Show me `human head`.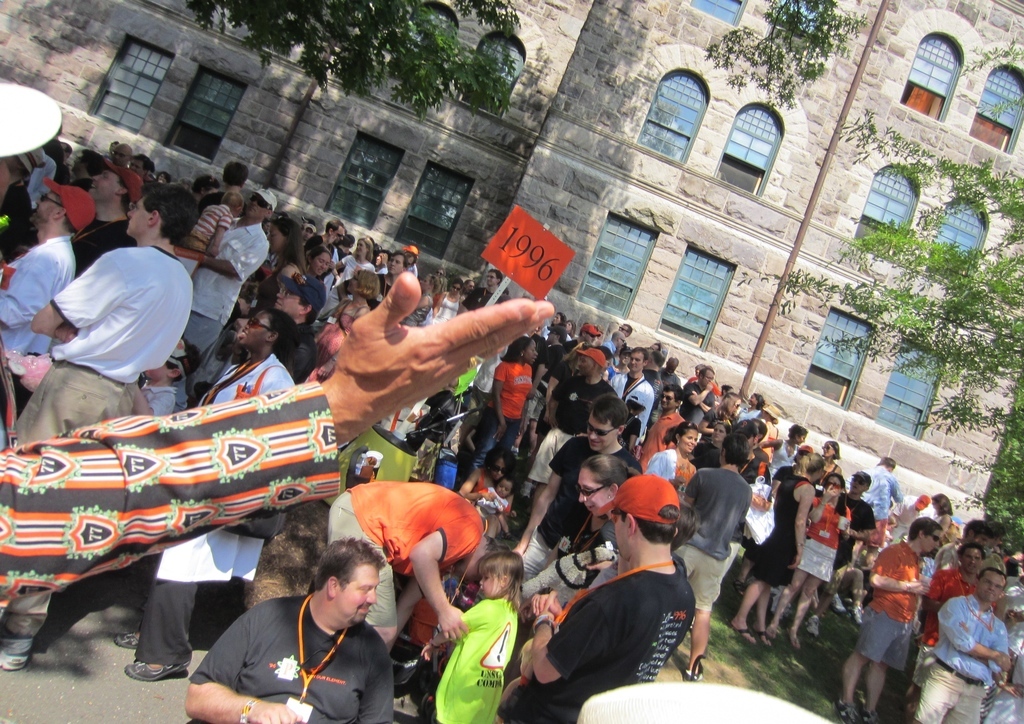
`human head` is here: l=508, t=336, r=537, b=363.
